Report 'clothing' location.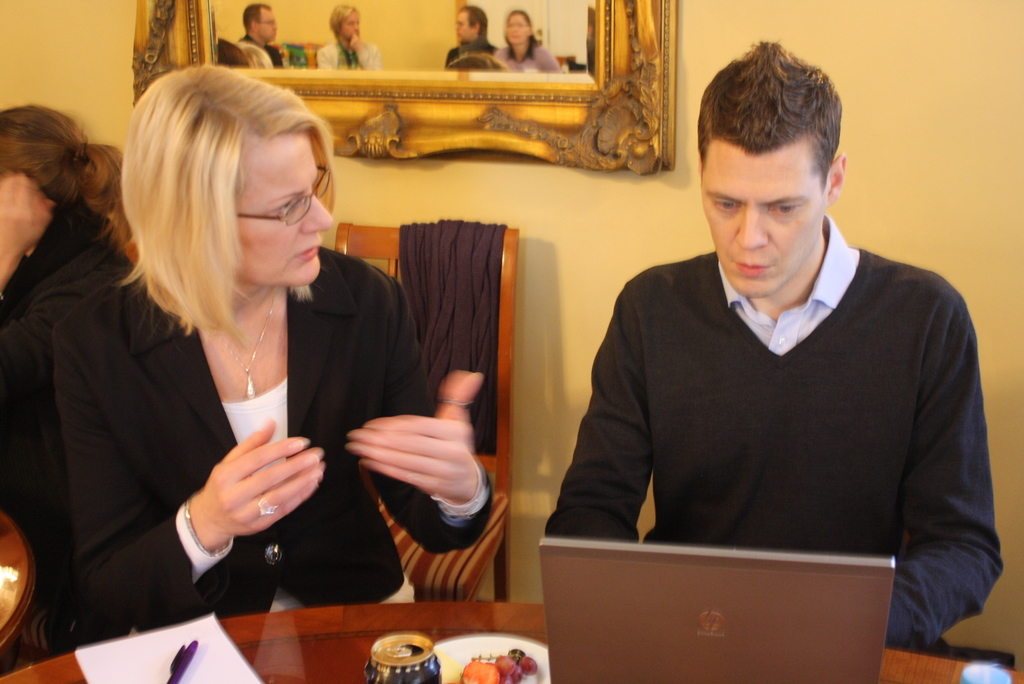
Report: (left=37, top=254, right=500, bottom=627).
